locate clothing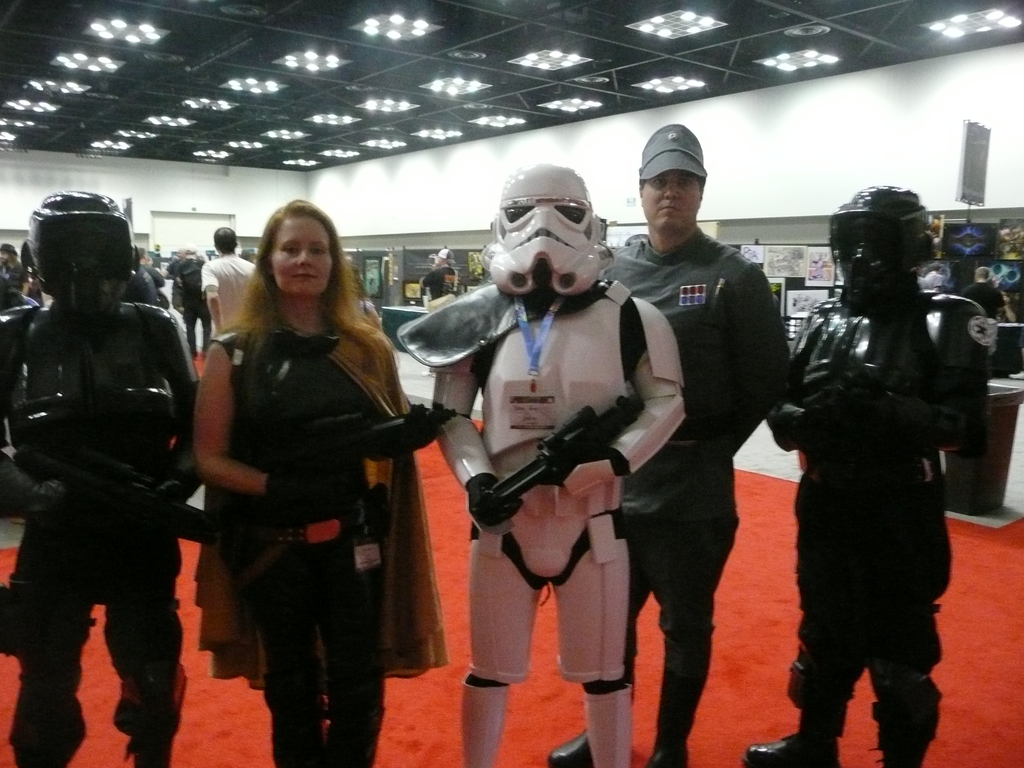
detection(200, 260, 267, 342)
